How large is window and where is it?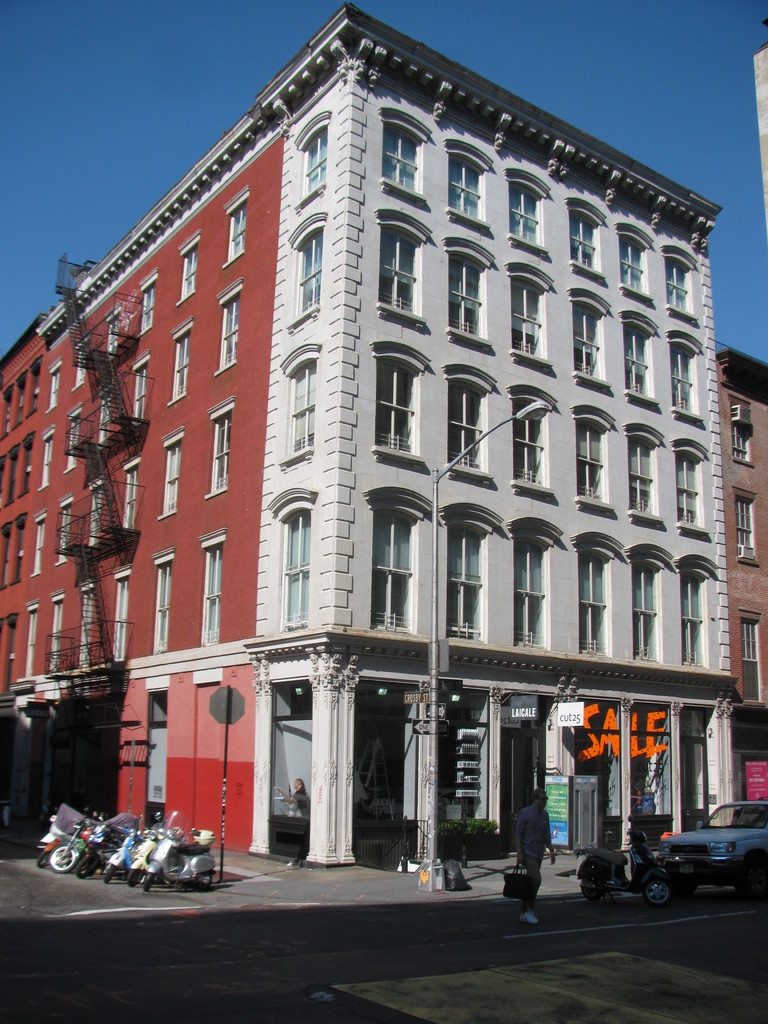
Bounding box: bbox=(662, 325, 706, 421).
